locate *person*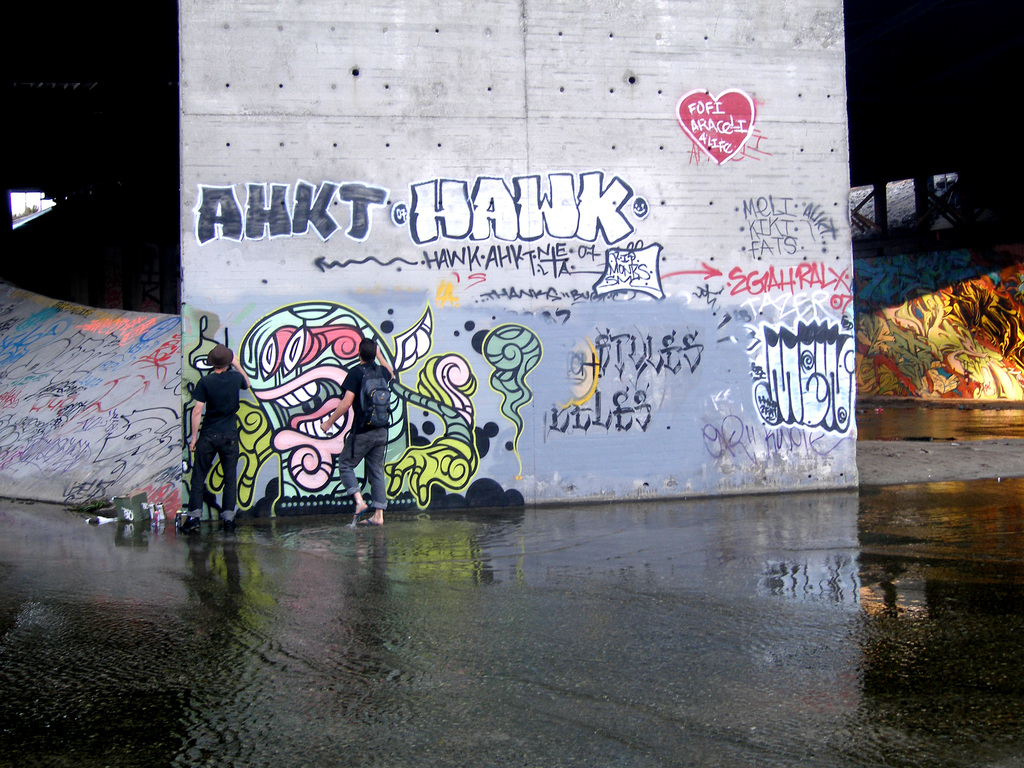
186,344,250,531
